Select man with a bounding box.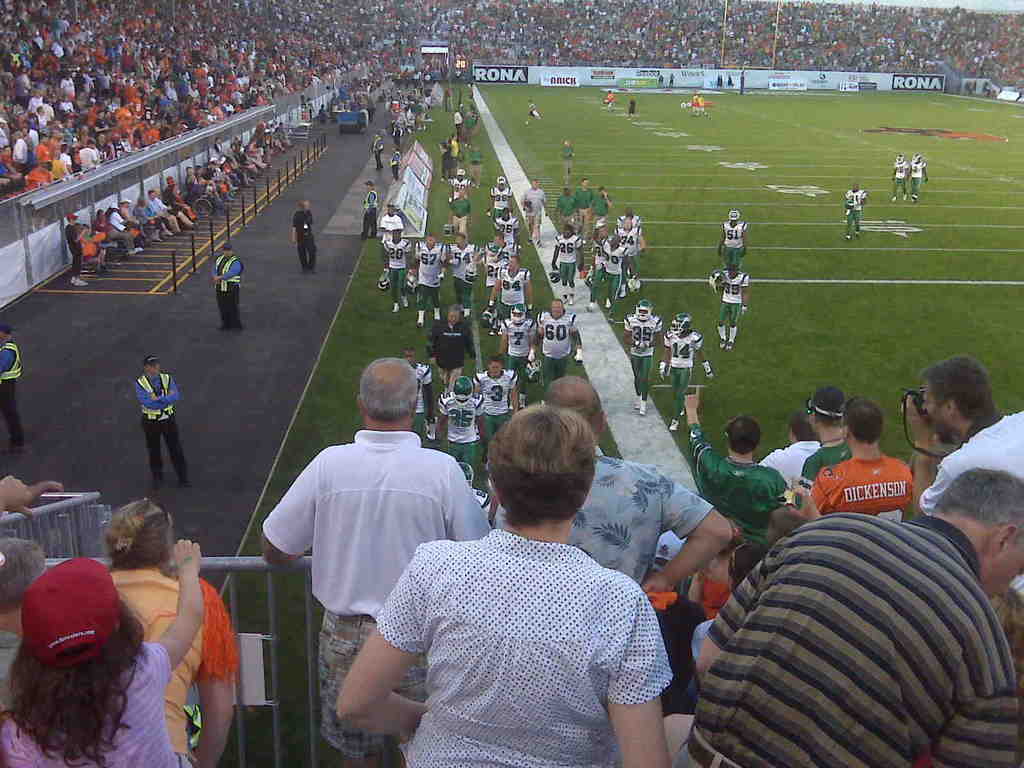
pyautogui.locateOnScreen(842, 182, 867, 241).
